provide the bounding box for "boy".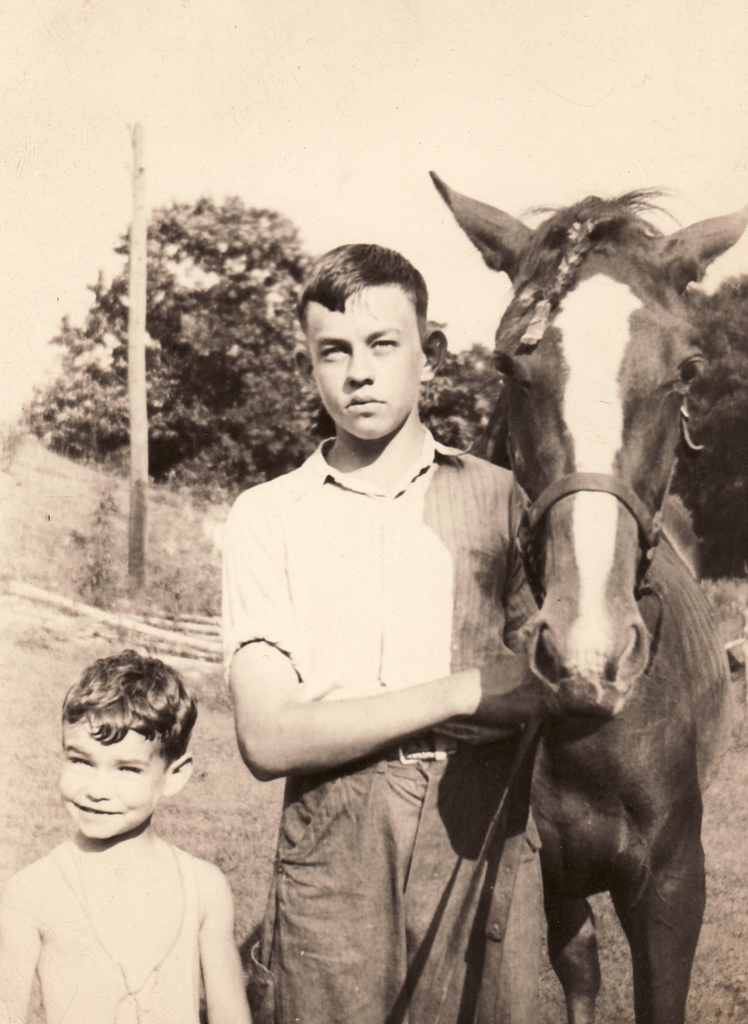
[x1=220, y1=239, x2=561, y2=1023].
